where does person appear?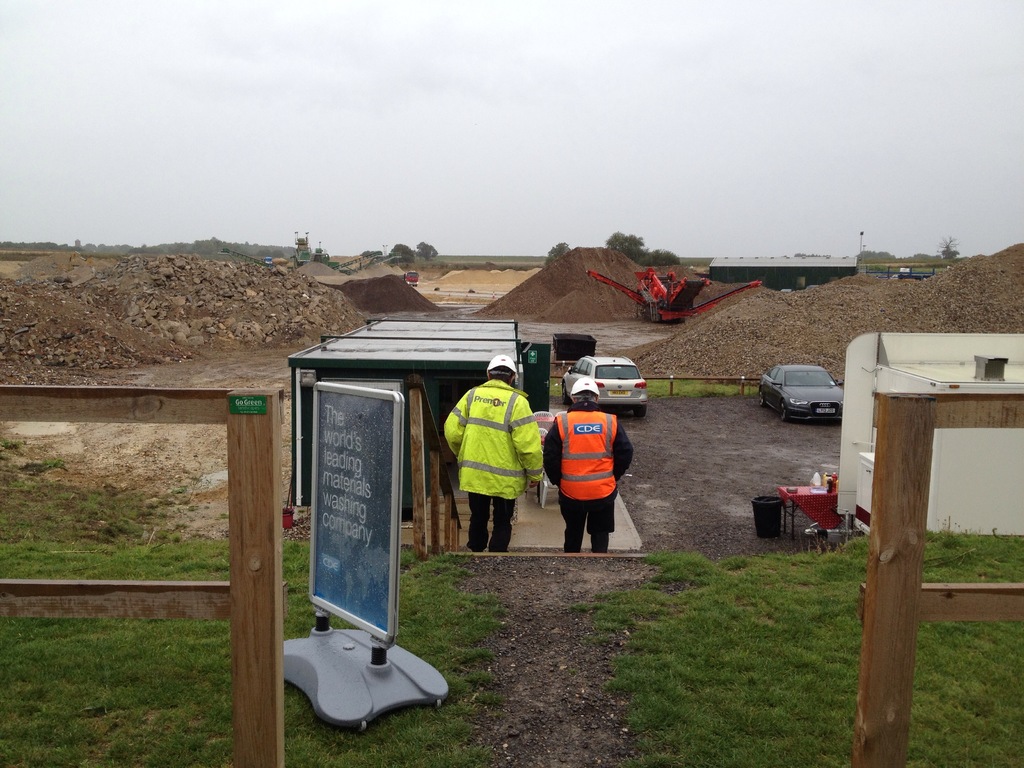
Appears at rect(457, 348, 540, 564).
